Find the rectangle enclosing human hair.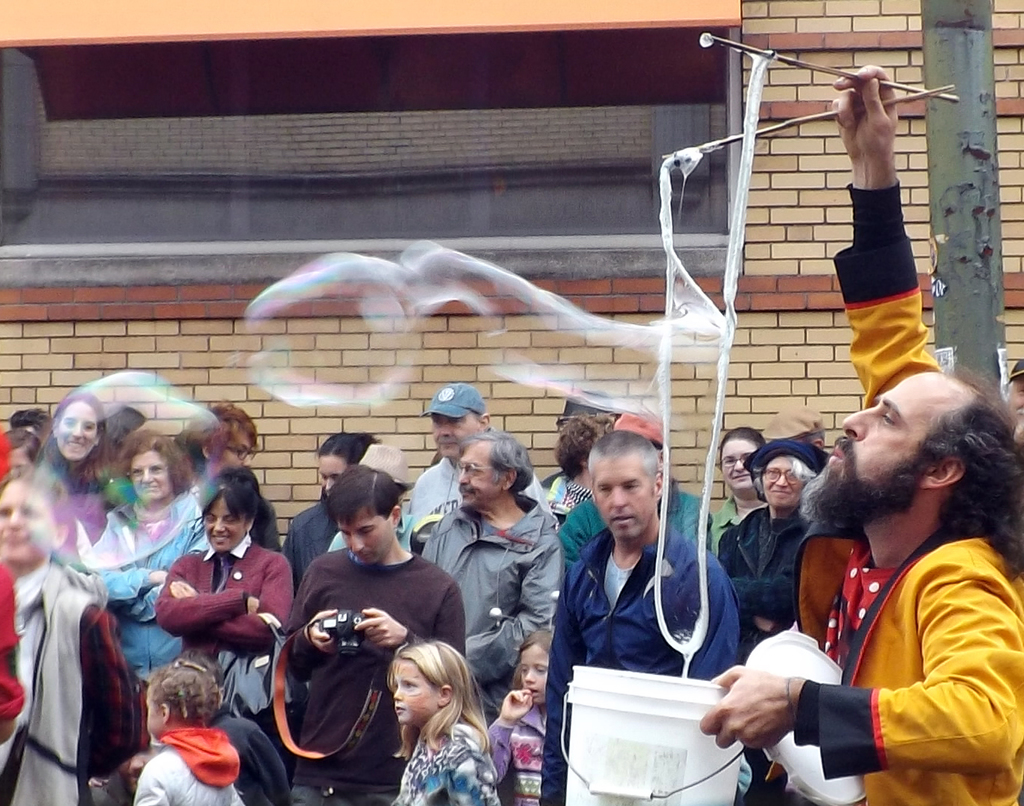
rect(585, 425, 661, 476).
